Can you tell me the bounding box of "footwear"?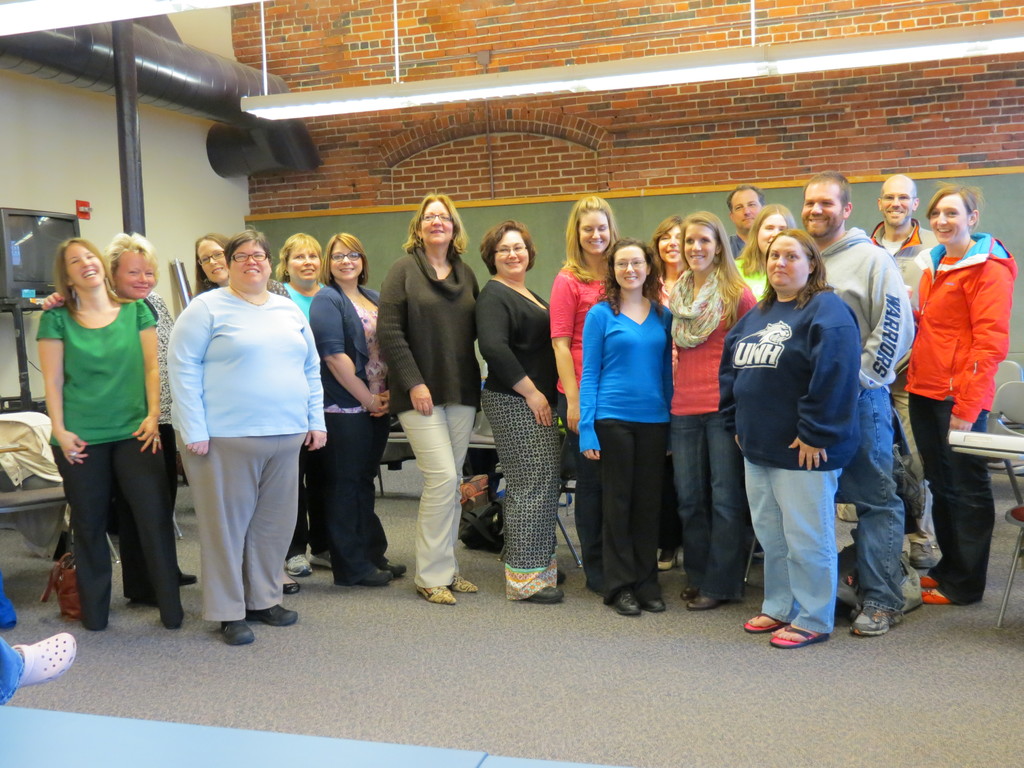
178/563/195/585.
